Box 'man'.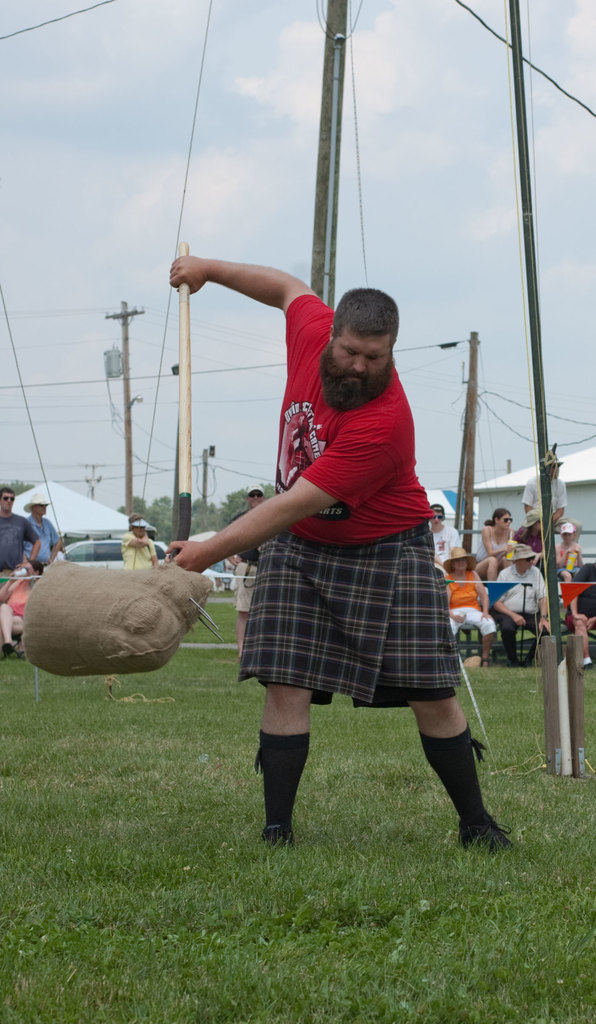
429/502/463/565.
